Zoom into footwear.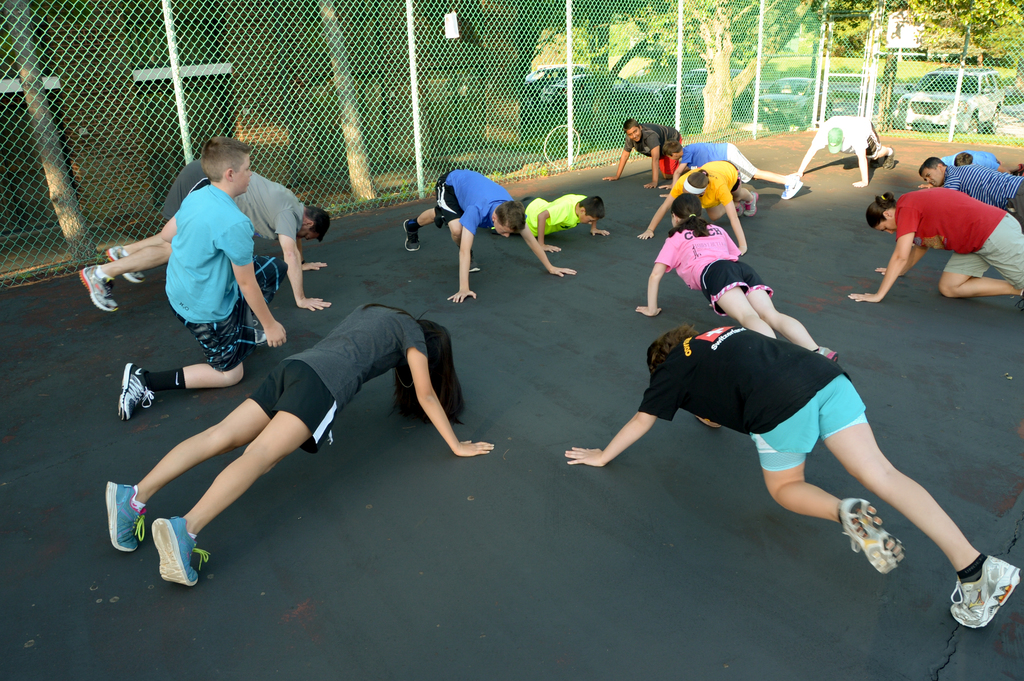
Zoom target: bbox=[118, 362, 156, 422].
